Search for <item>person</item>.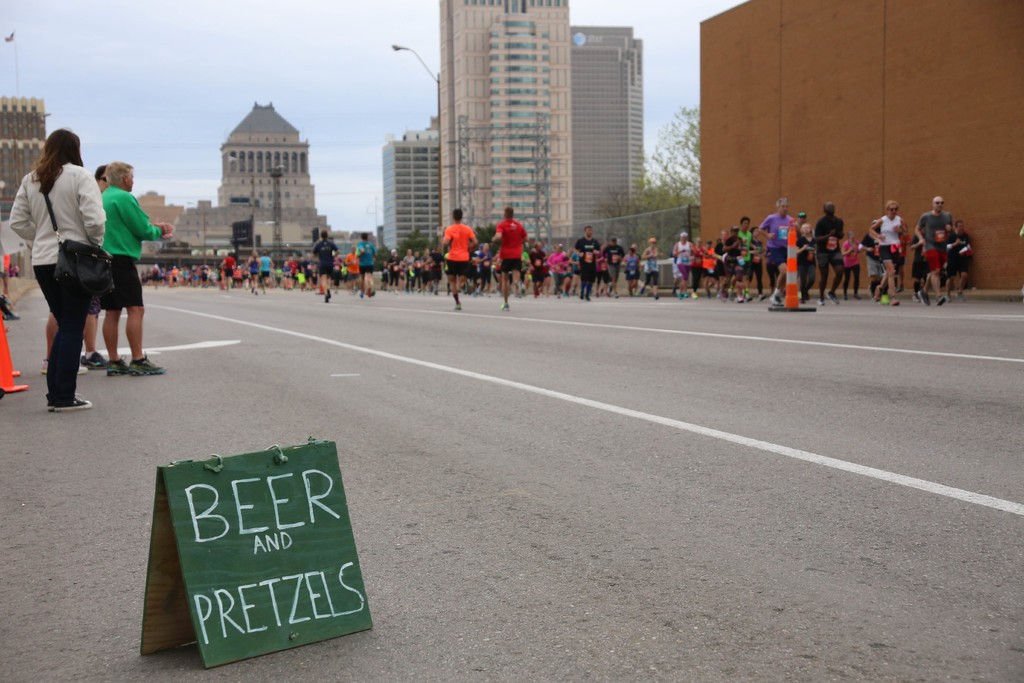
Found at [104, 162, 173, 371].
